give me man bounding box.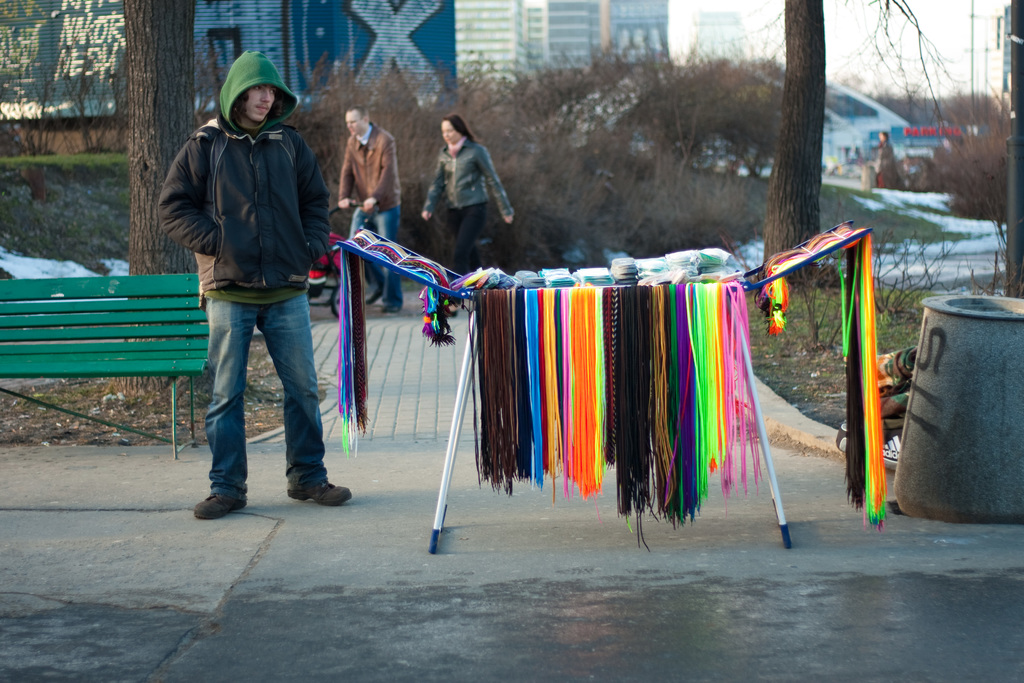
select_region(337, 104, 401, 315).
